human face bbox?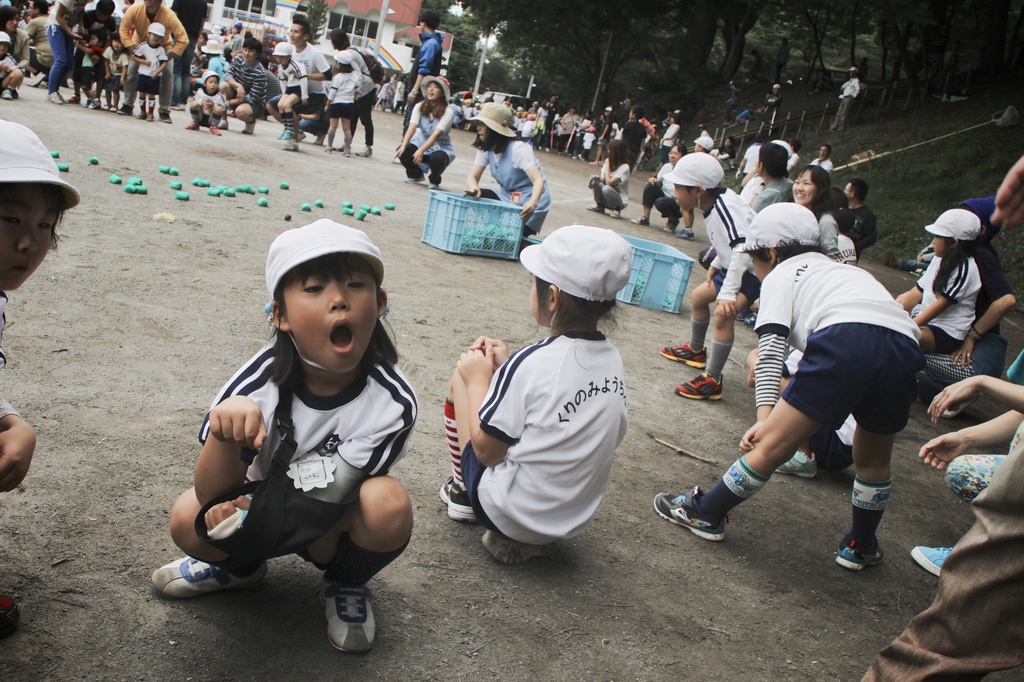
<bbox>417, 19, 426, 31</bbox>
